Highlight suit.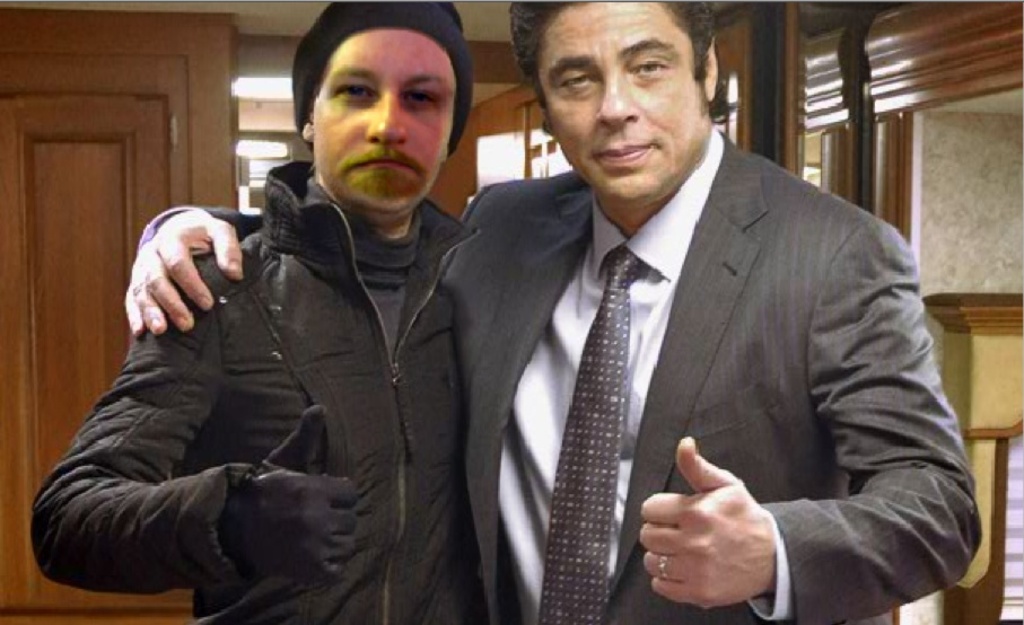
Highlighted region: x1=155 y1=130 x2=982 y2=624.
